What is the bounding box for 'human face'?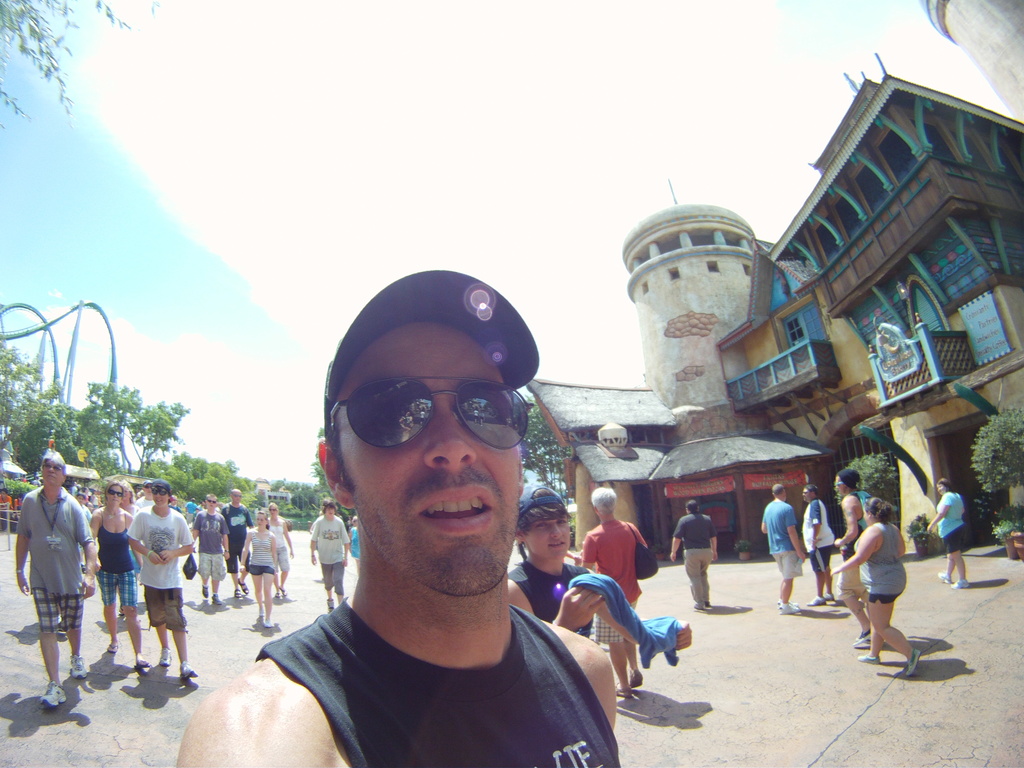
crop(151, 487, 170, 507).
